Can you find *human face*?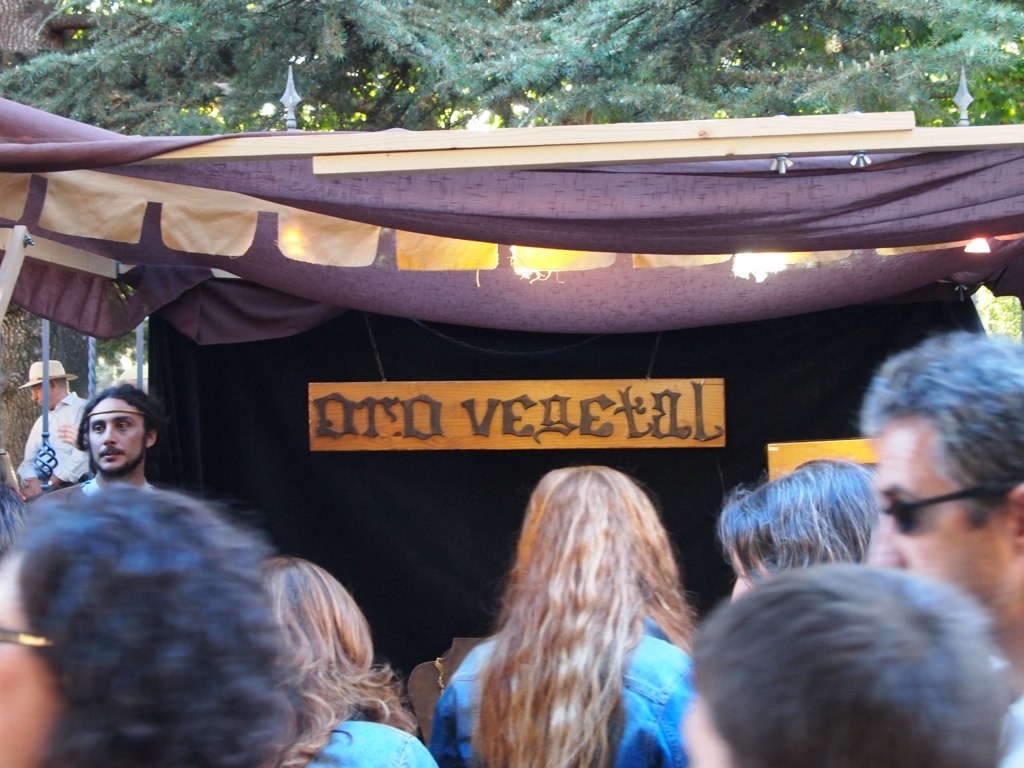
Yes, bounding box: 676/683/740/767.
